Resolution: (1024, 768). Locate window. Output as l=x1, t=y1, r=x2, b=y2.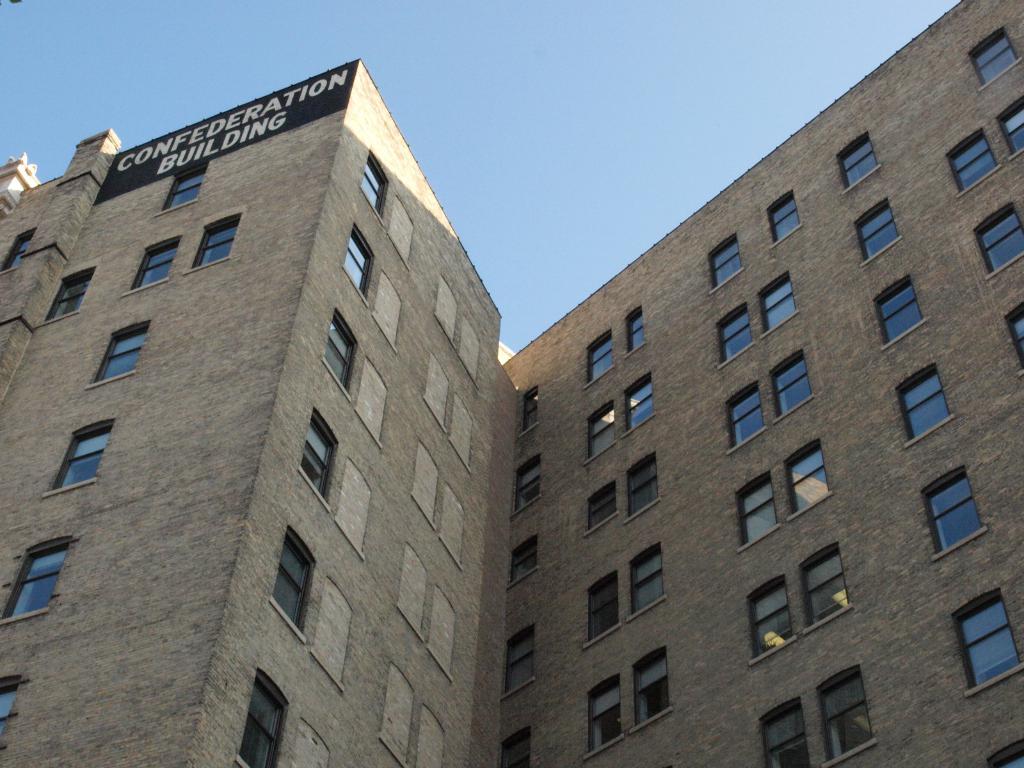
l=763, t=344, r=812, b=424.
